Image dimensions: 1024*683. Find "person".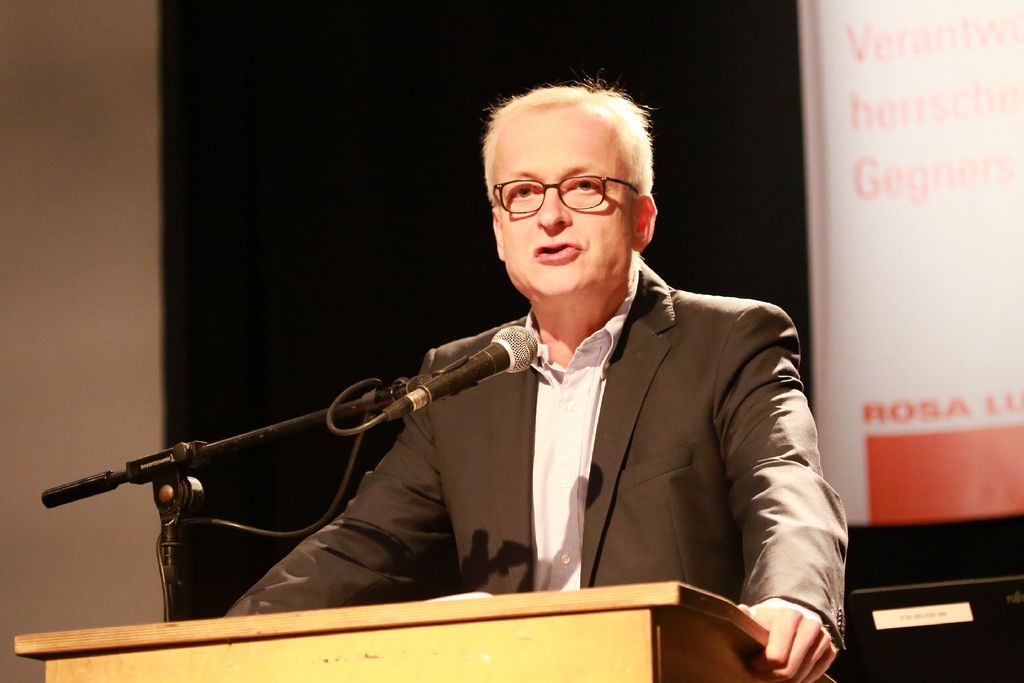
detection(268, 101, 822, 655).
